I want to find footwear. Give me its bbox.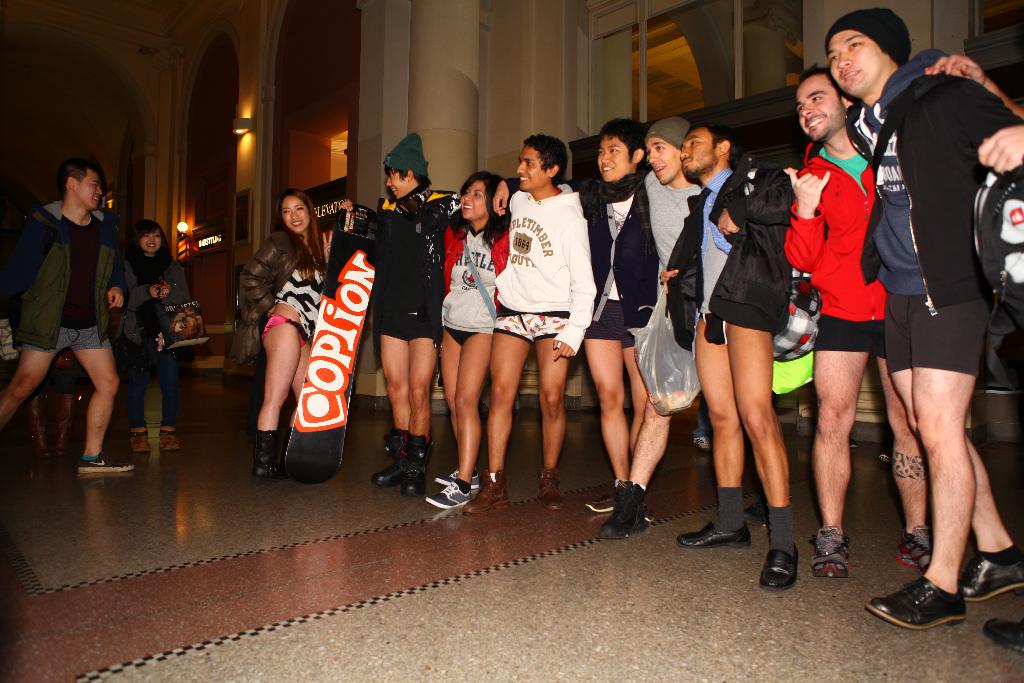
detection(899, 525, 934, 570).
